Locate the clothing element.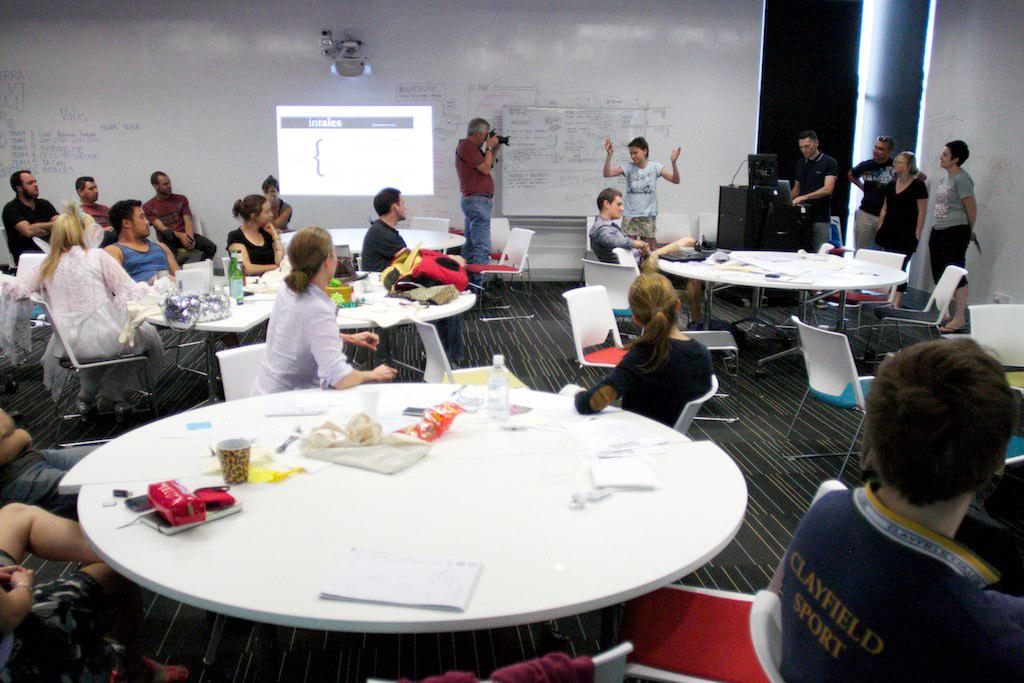
Element bbox: {"x1": 0, "y1": 553, "x2": 104, "y2": 682}.
